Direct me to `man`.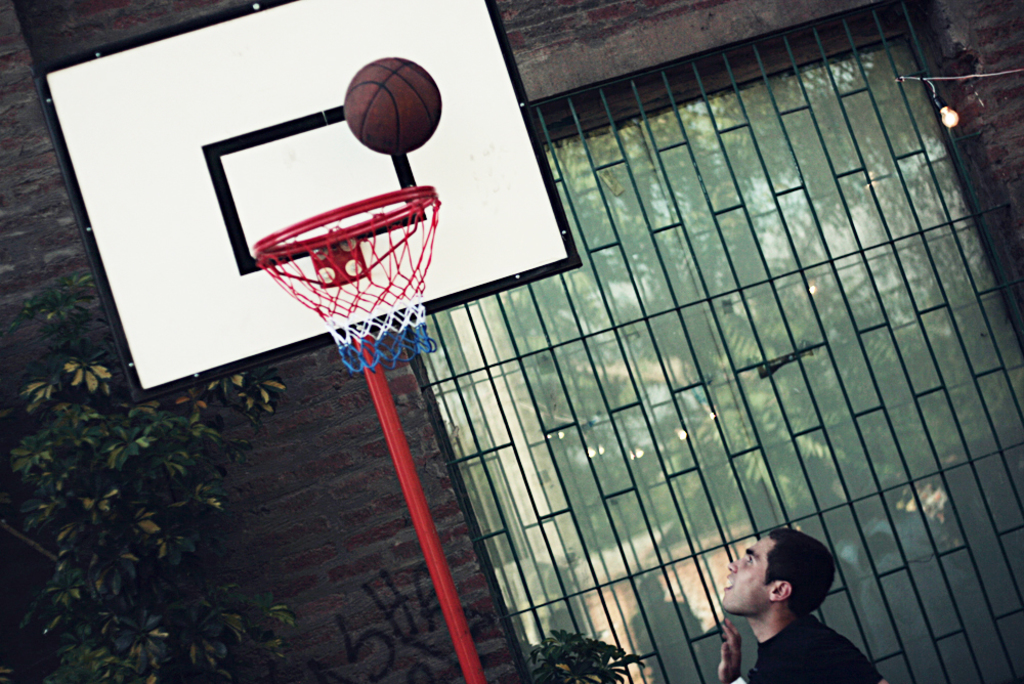
Direction: box=[694, 536, 867, 679].
